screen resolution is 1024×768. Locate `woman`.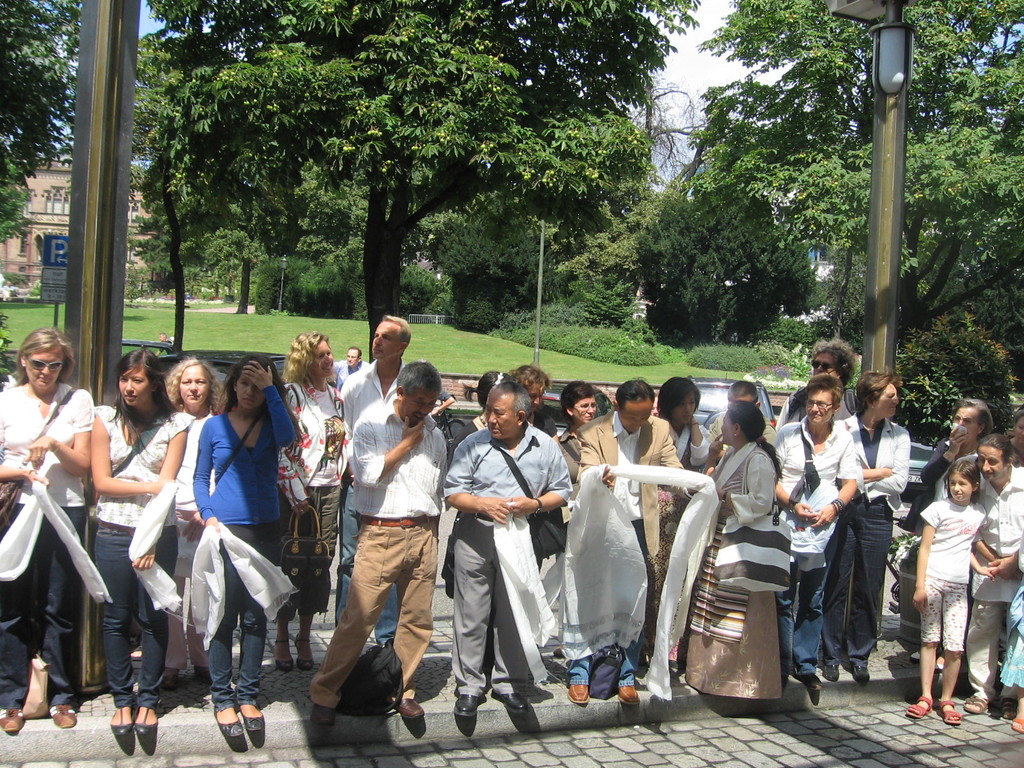
locate(159, 355, 227, 684).
